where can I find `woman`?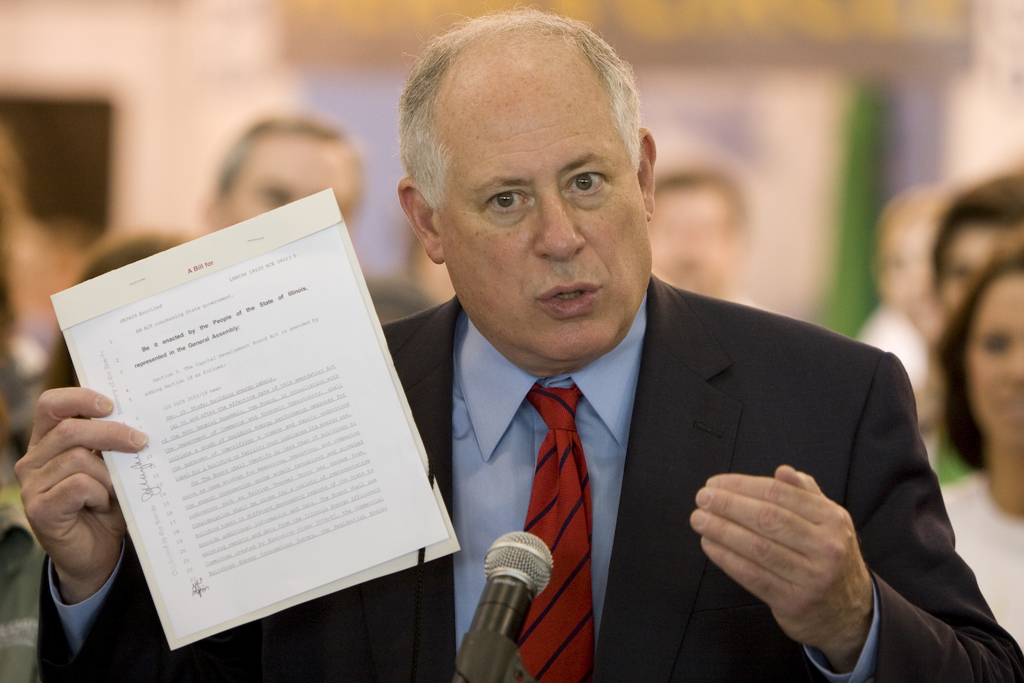
You can find it at box=[913, 247, 1023, 656].
